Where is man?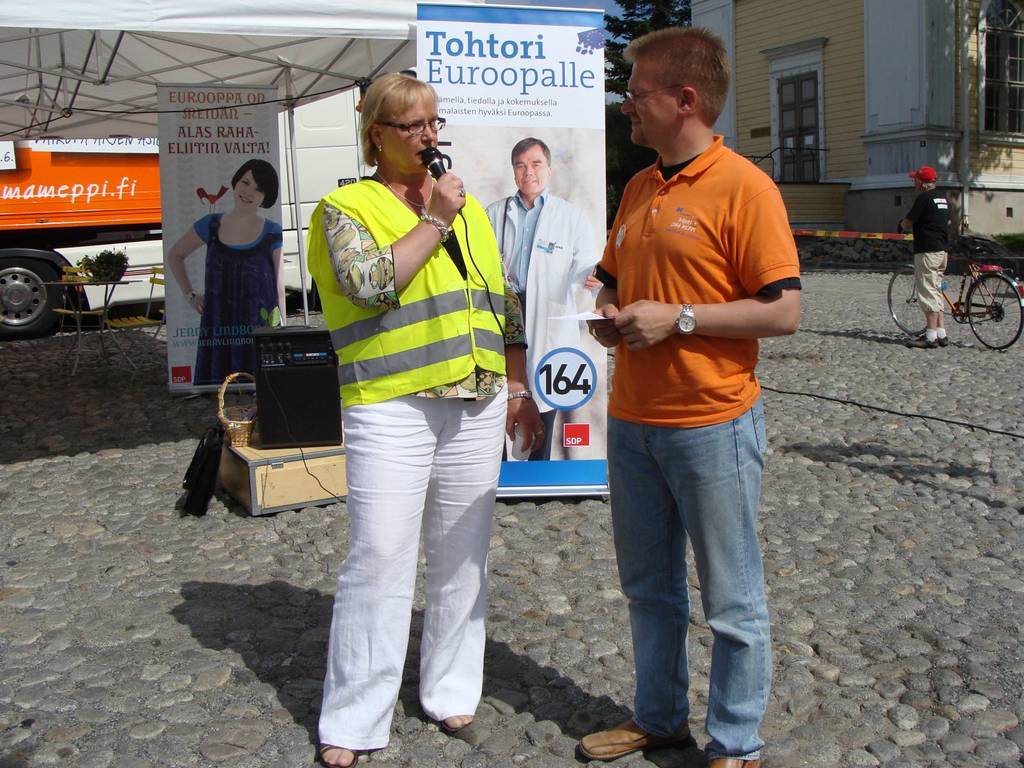
bbox=(902, 166, 955, 348).
